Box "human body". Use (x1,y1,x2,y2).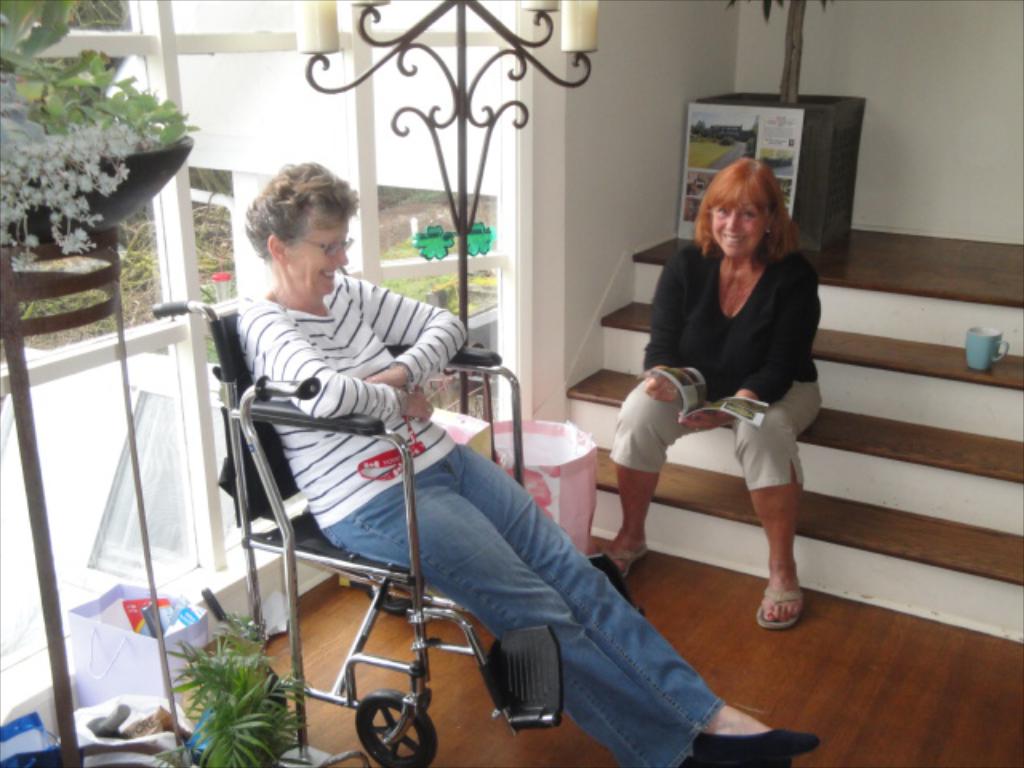
(626,163,824,643).
